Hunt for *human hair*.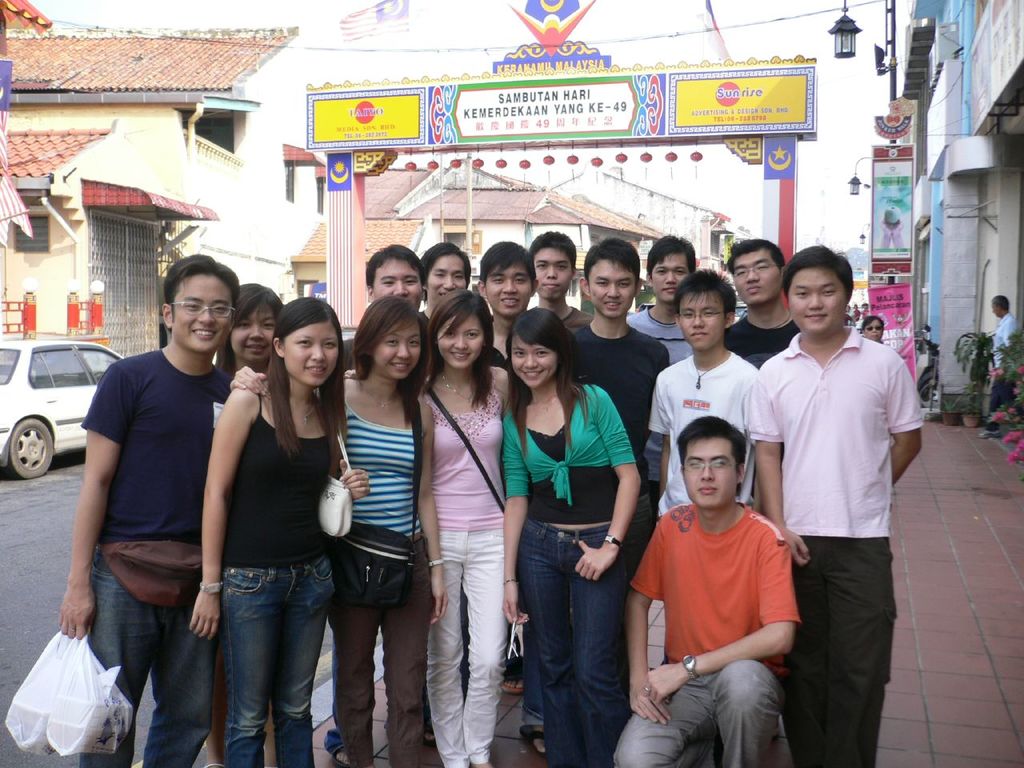
Hunted down at <box>530,229,574,269</box>.
